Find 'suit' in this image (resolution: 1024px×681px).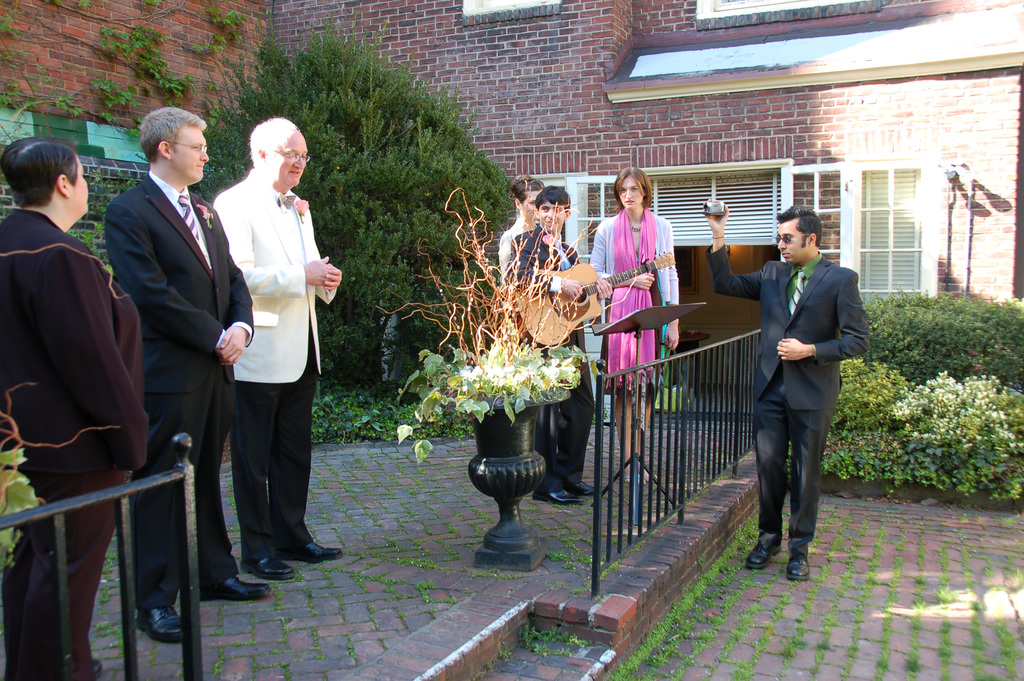
<box>220,170,343,568</box>.
